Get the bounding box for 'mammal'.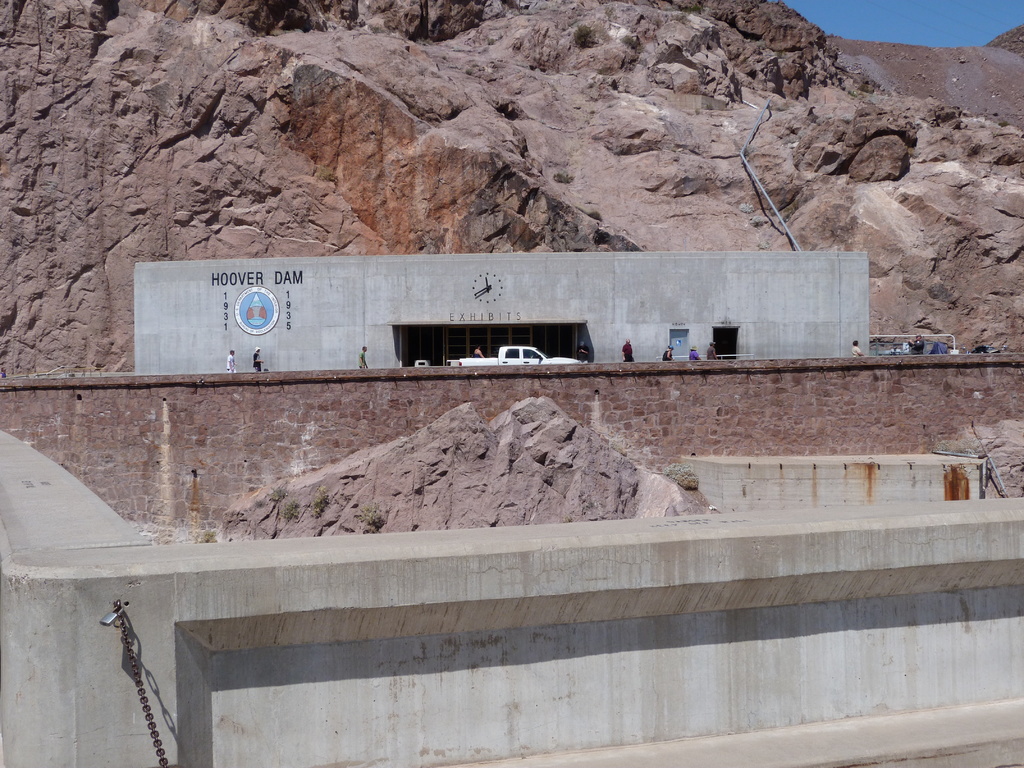
{"left": 250, "top": 349, "right": 262, "bottom": 371}.
